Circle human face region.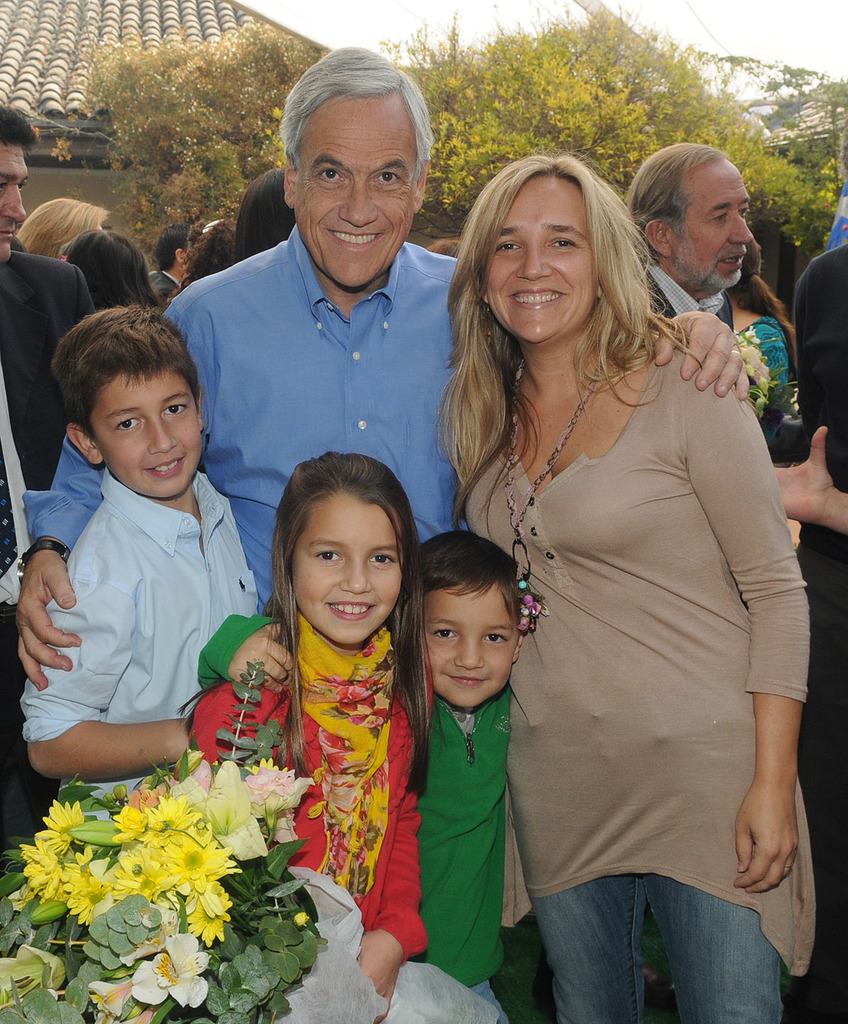
Region: [left=0, top=144, right=27, bottom=260].
